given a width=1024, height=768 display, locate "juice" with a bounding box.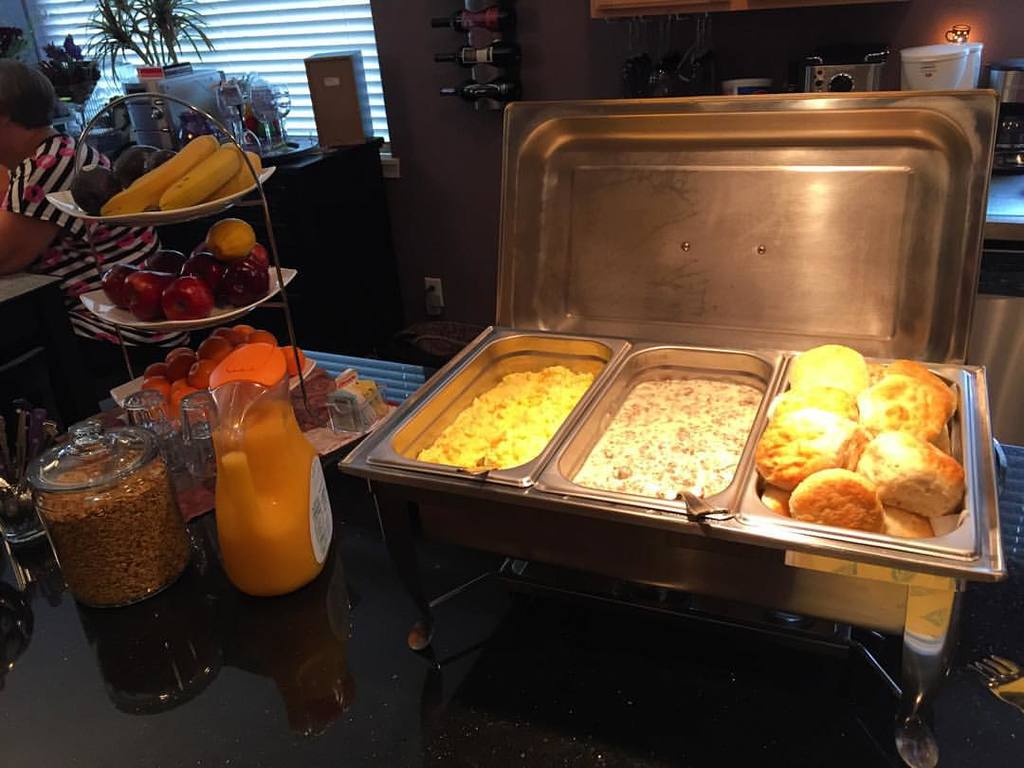
Located: crop(172, 352, 302, 632).
